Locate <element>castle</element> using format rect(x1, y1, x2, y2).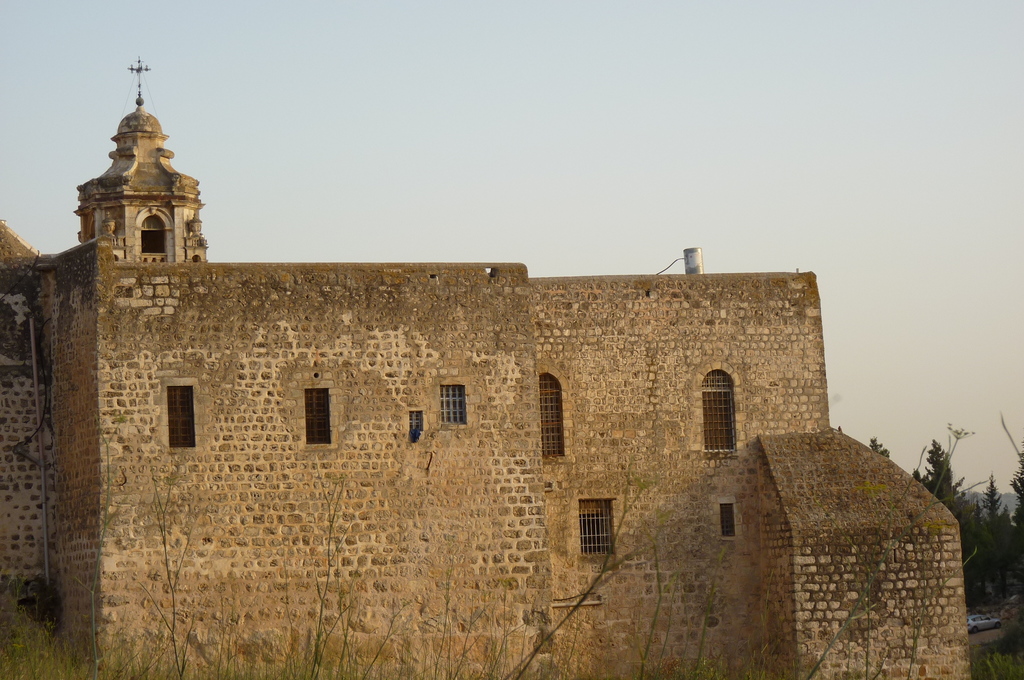
rect(26, 63, 971, 679).
